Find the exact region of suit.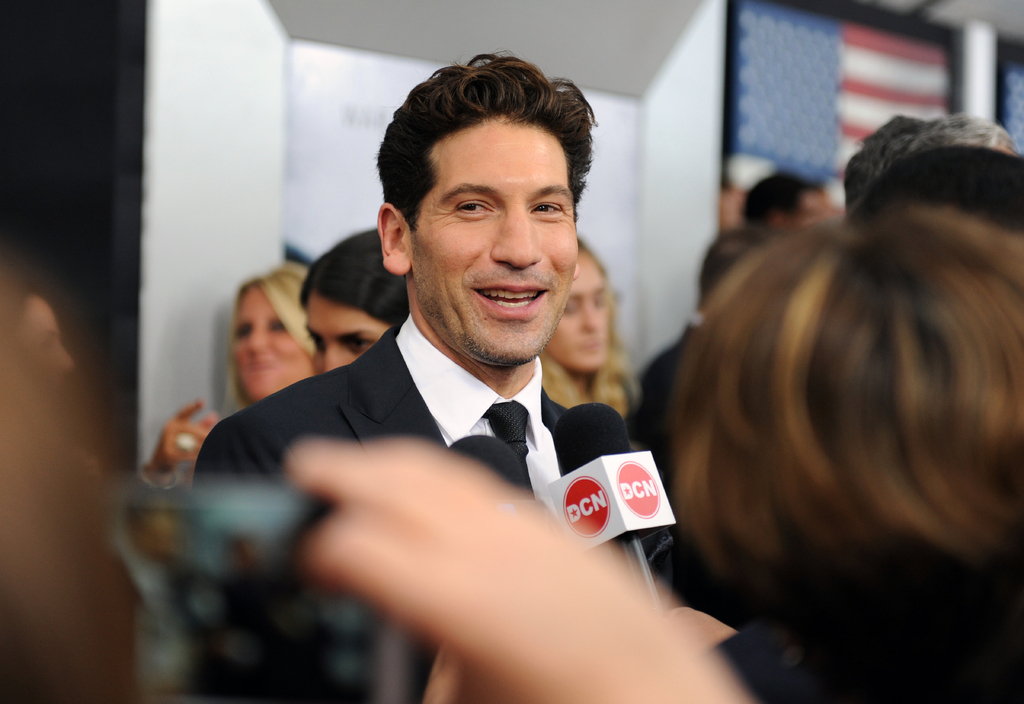
Exact region: {"x1": 195, "y1": 324, "x2": 570, "y2": 481}.
